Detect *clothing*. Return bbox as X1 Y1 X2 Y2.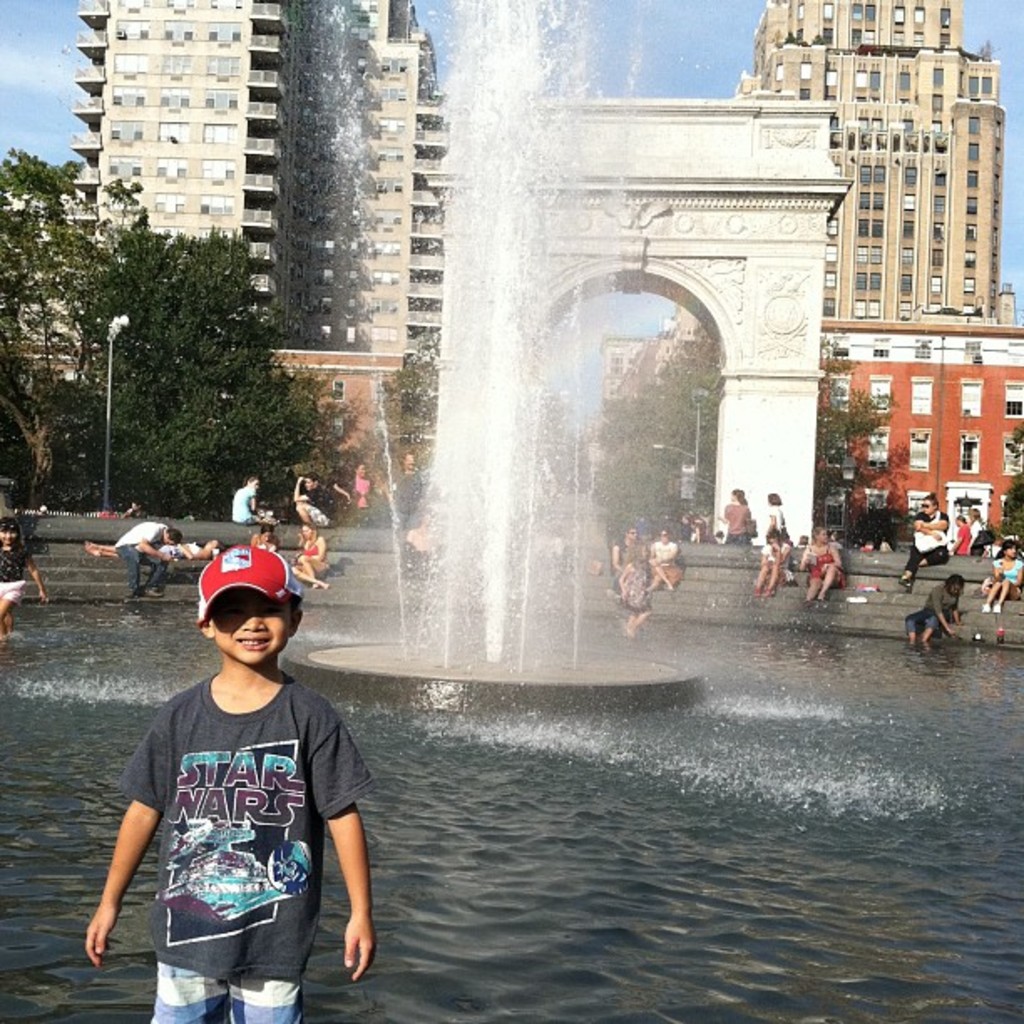
231 485 259 525.
